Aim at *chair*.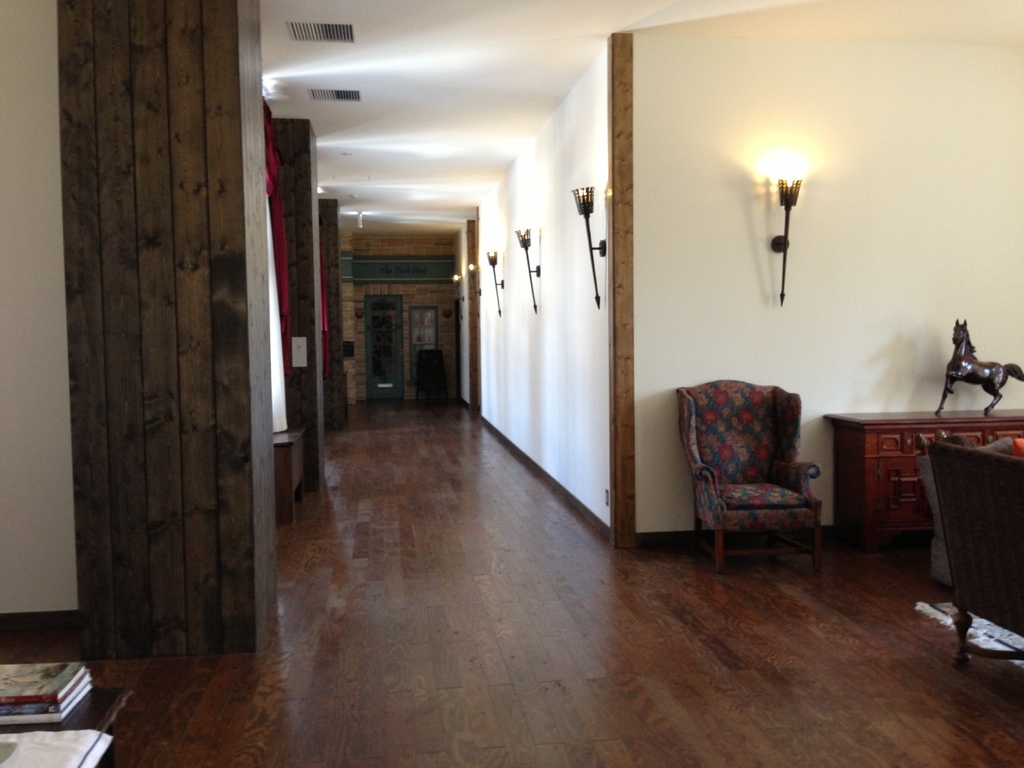
Aimed at box(927, 434, 1023, 669).
